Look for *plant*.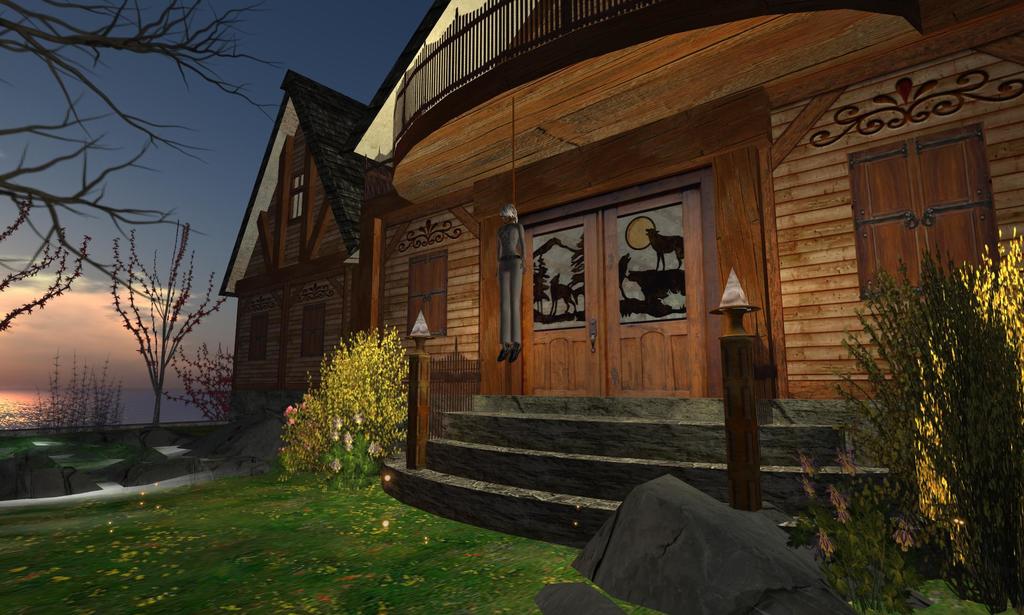
Found: locate(264, 316, 413, 488).
